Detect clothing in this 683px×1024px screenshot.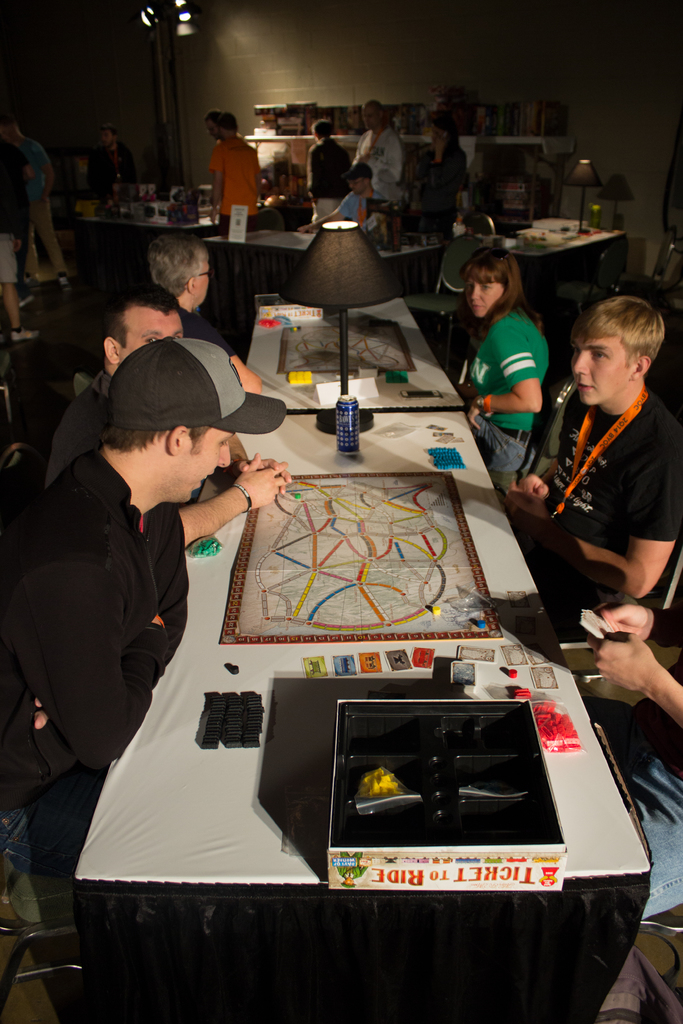
Detection: <box>181,310,236,360</box>.
